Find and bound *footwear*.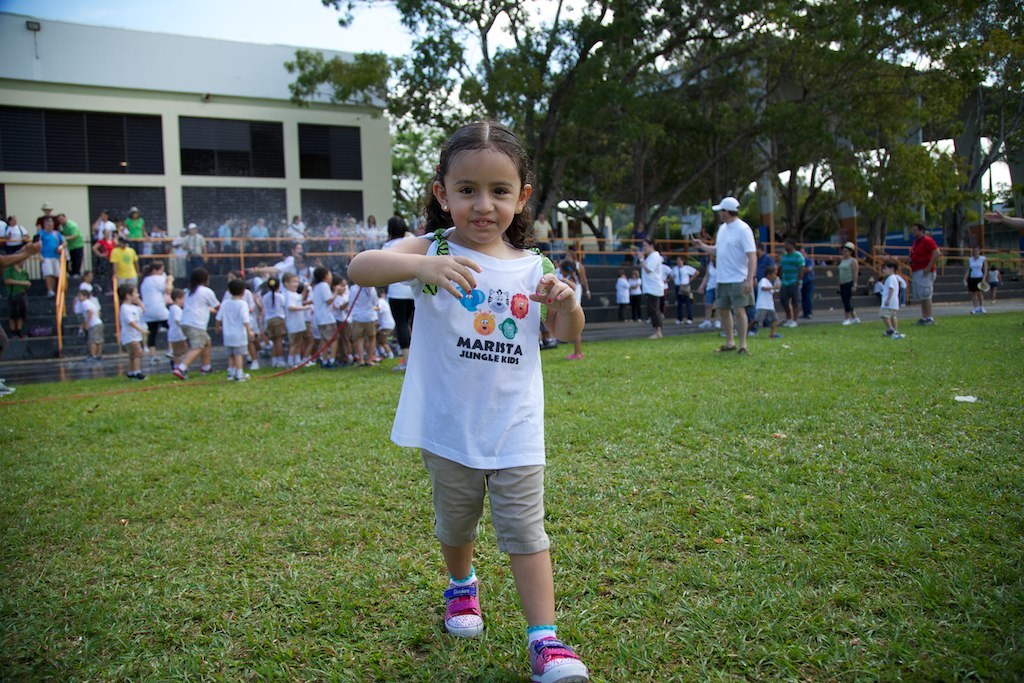
Bound: [x1=979, y1=307, x2=988, y2=316].
